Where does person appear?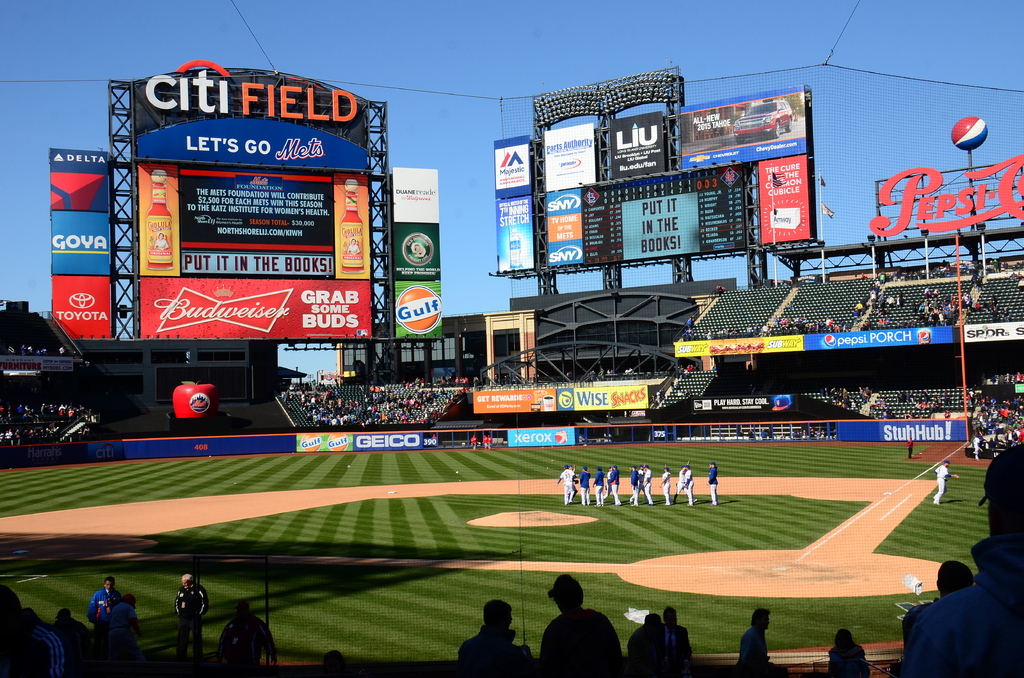
Appears at (1005,398,1010,407).
